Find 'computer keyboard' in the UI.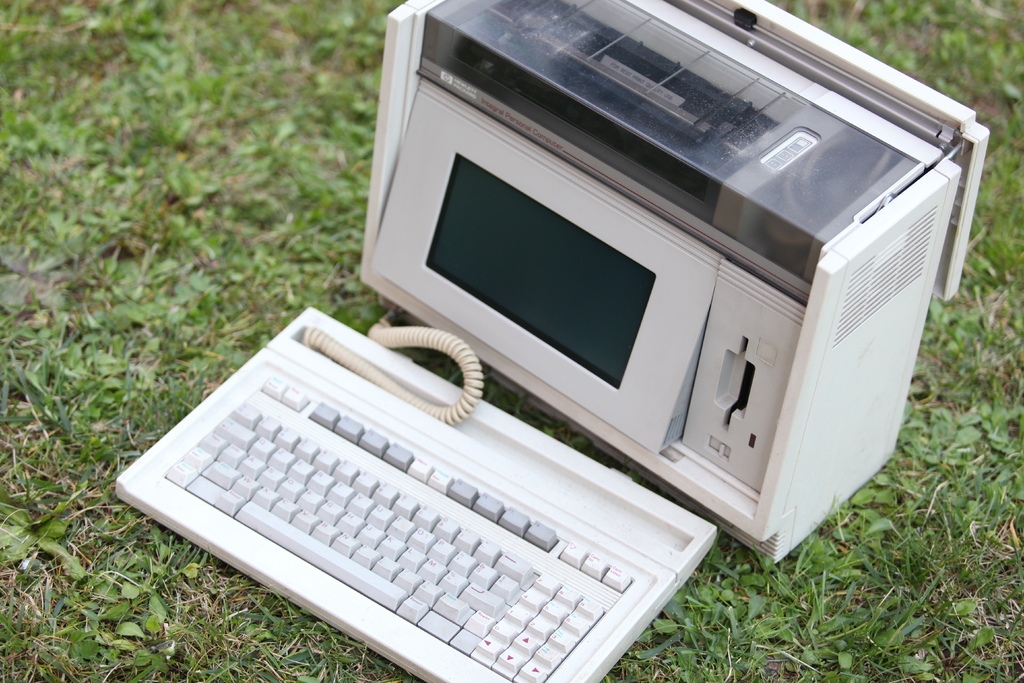
UI element at bbox=(115, 306, 717, 682).
